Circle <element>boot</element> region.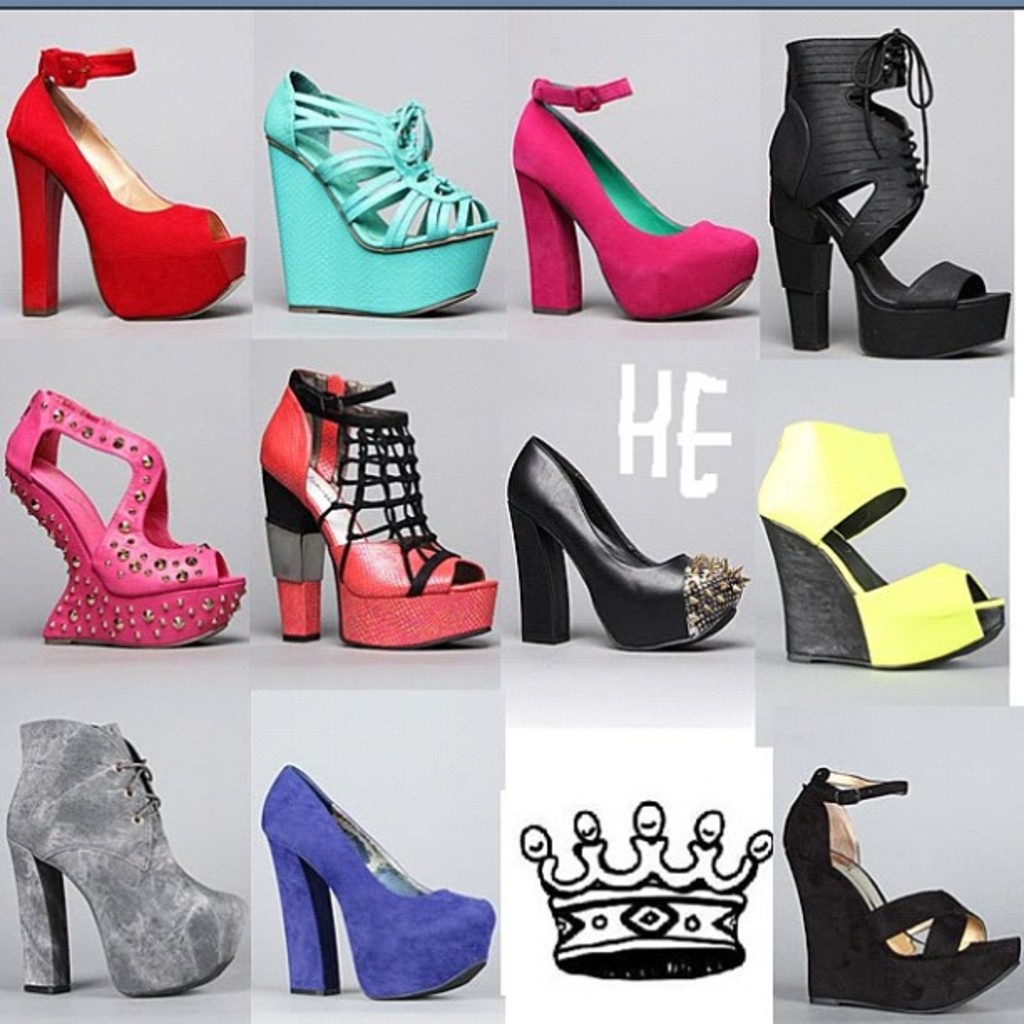
Region: <region>0, 393, 253, 649</region>.
